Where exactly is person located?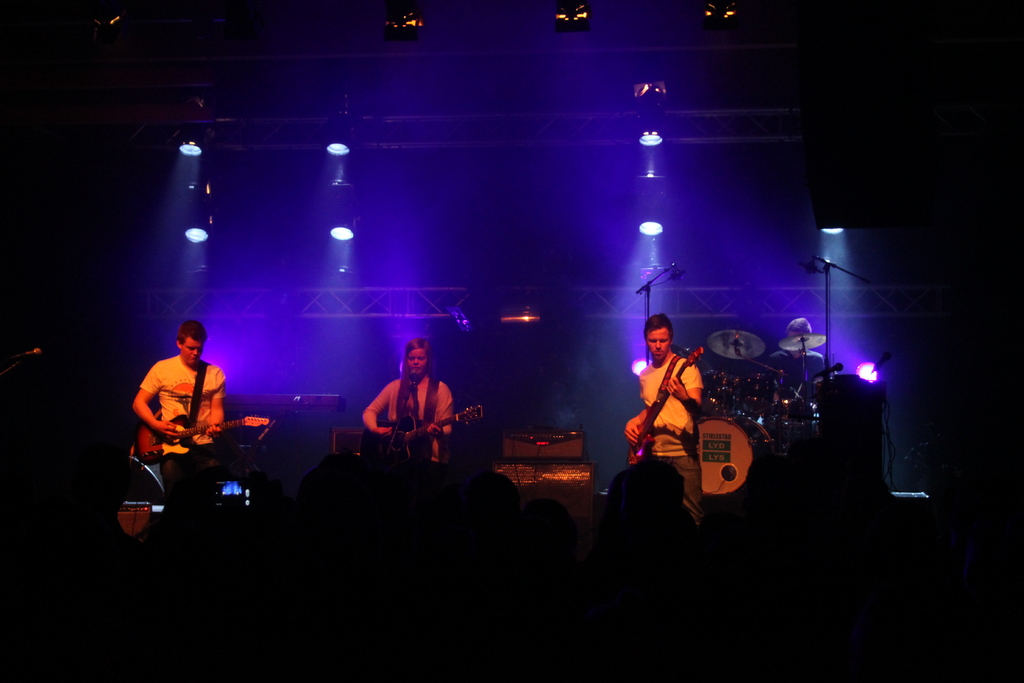
Its bounding box is region(625, 313, 705, 527).
